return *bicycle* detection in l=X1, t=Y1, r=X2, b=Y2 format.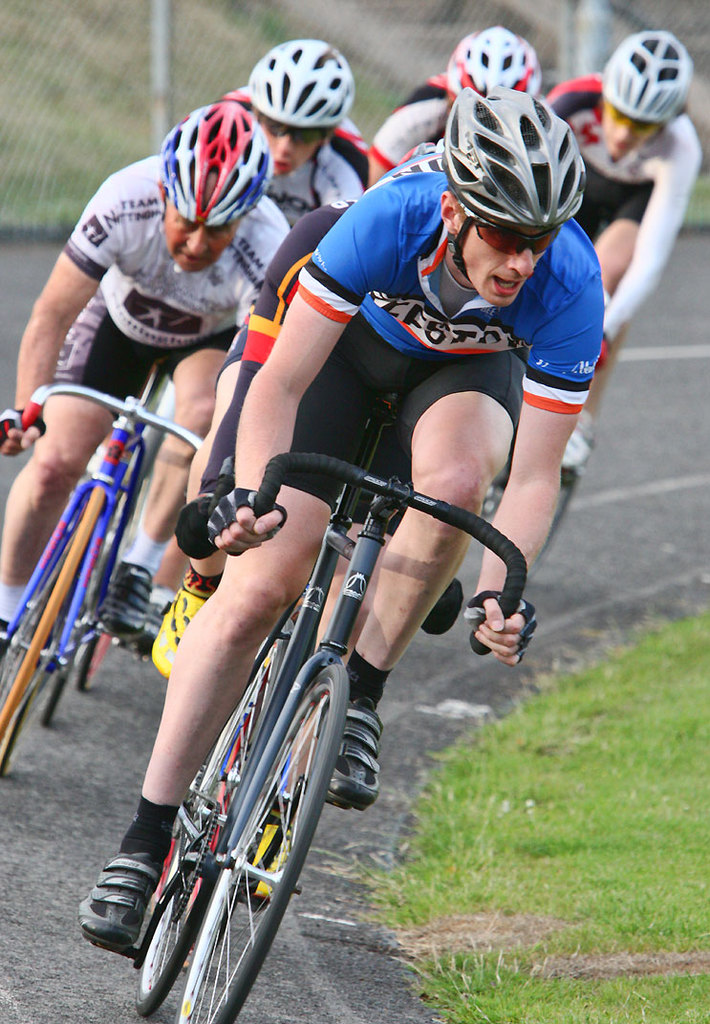
l=84, t=390, r=519, b=1013.
